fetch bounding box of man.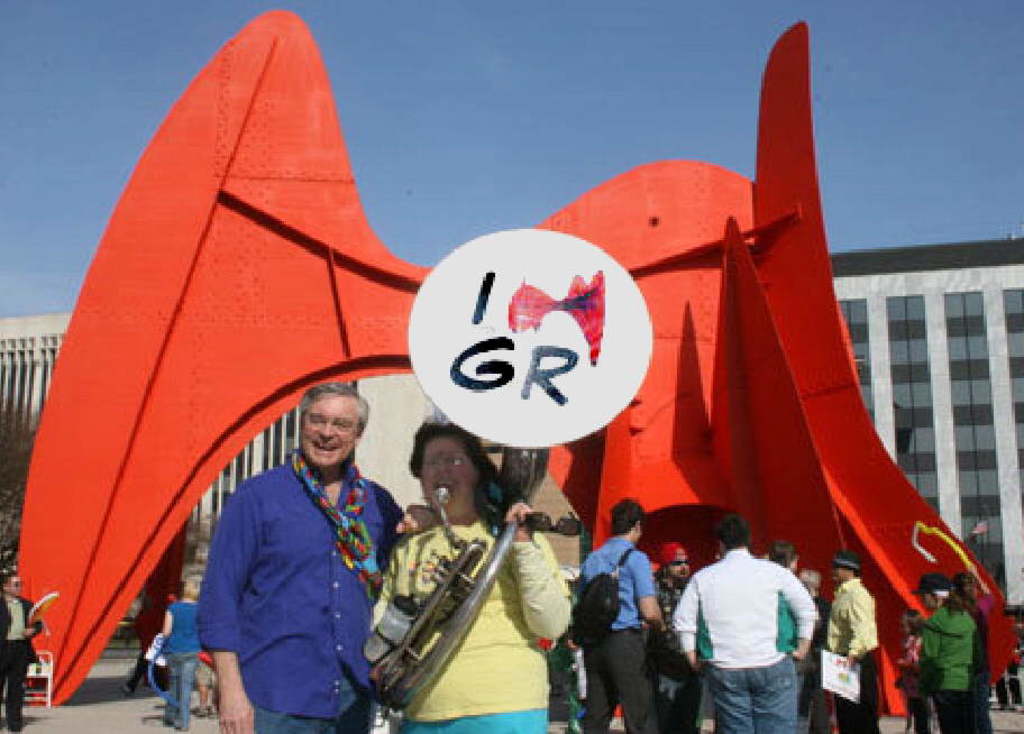
Bbox: bbox(824, 552, 884, 733).
